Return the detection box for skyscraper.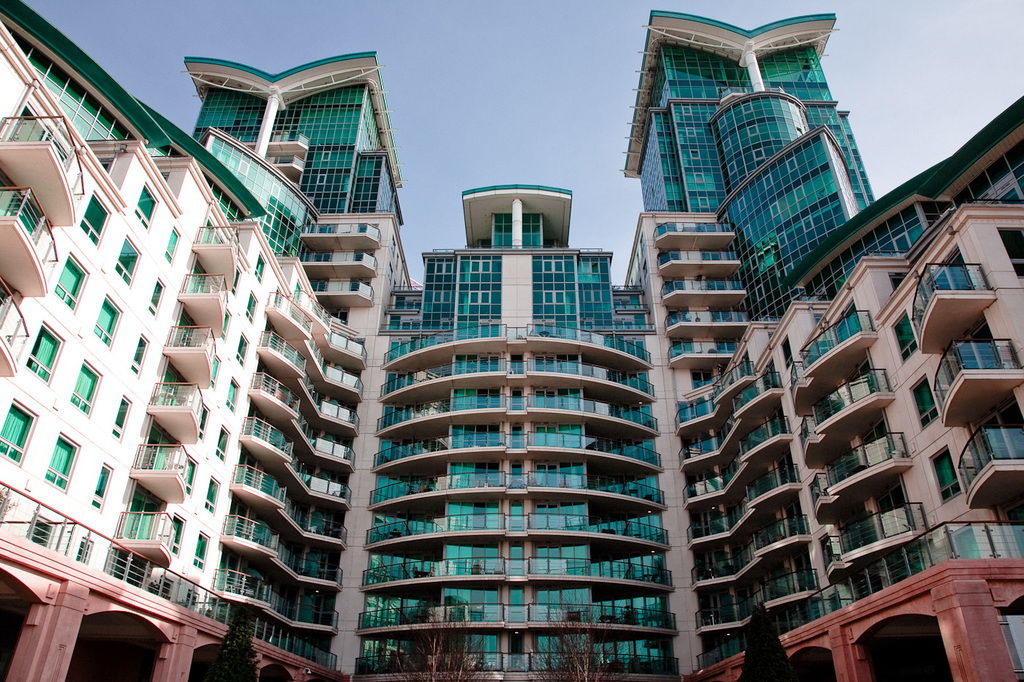
<region>0, 0, 1023, 681</region>.
